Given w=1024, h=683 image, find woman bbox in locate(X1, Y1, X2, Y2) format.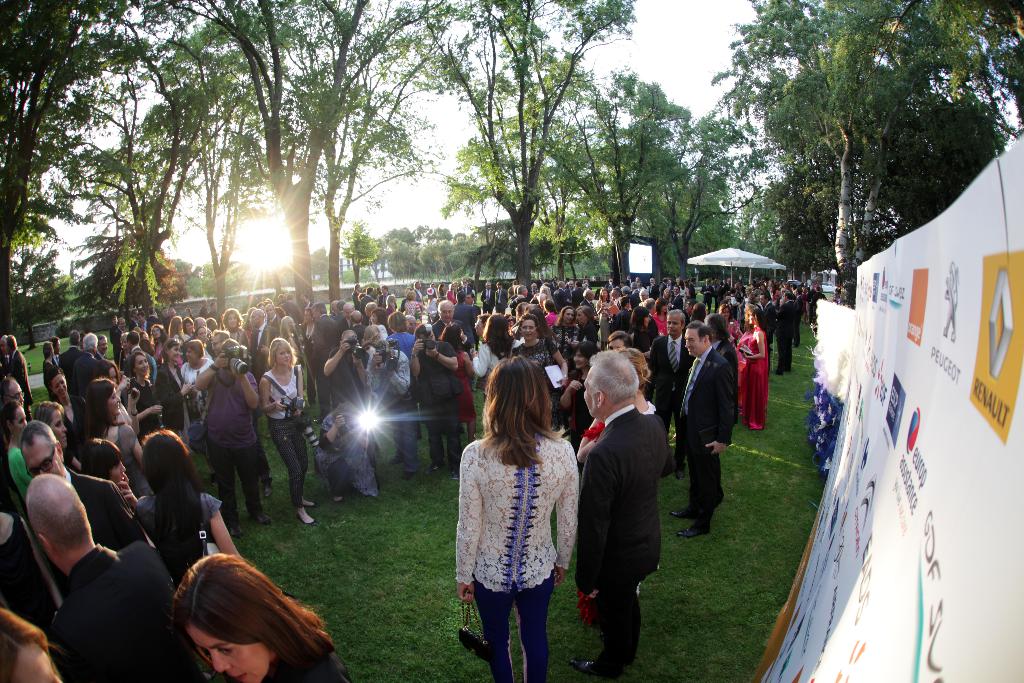
locate(690, 303, 705, 327).
